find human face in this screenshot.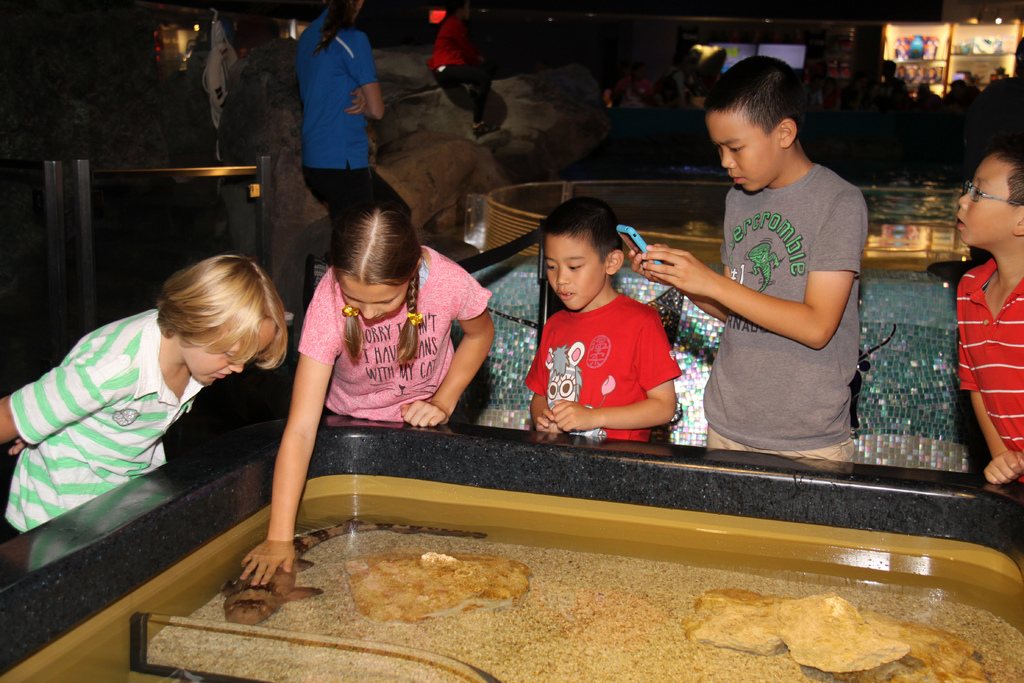
The bounding box for human face is x1=181, y1=324, x2=275, y2=378.
